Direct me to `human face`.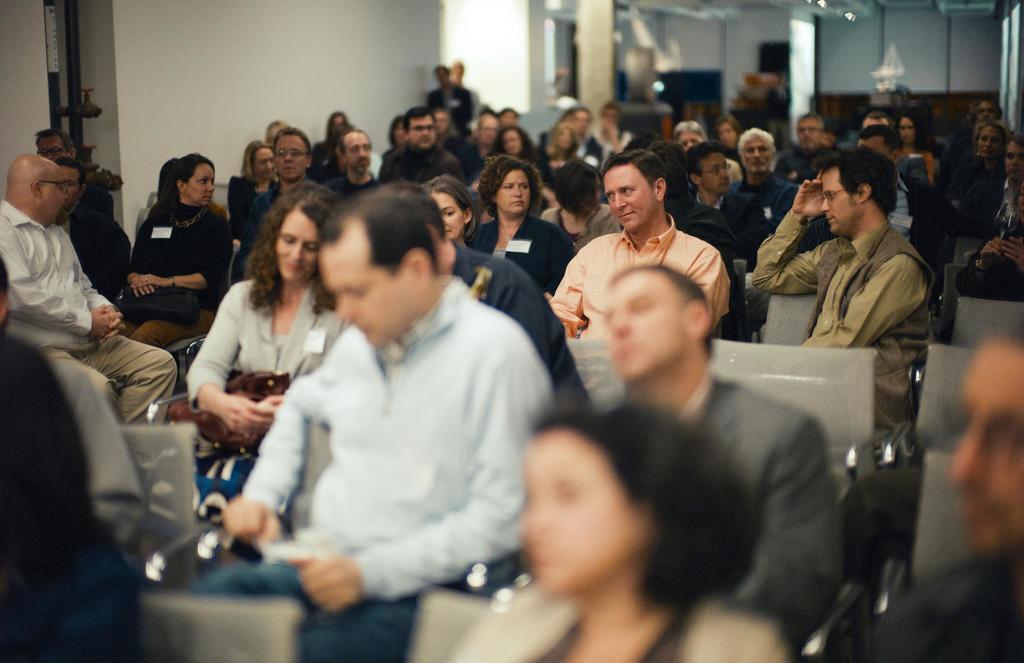
Direction: [524,432,638,594].
